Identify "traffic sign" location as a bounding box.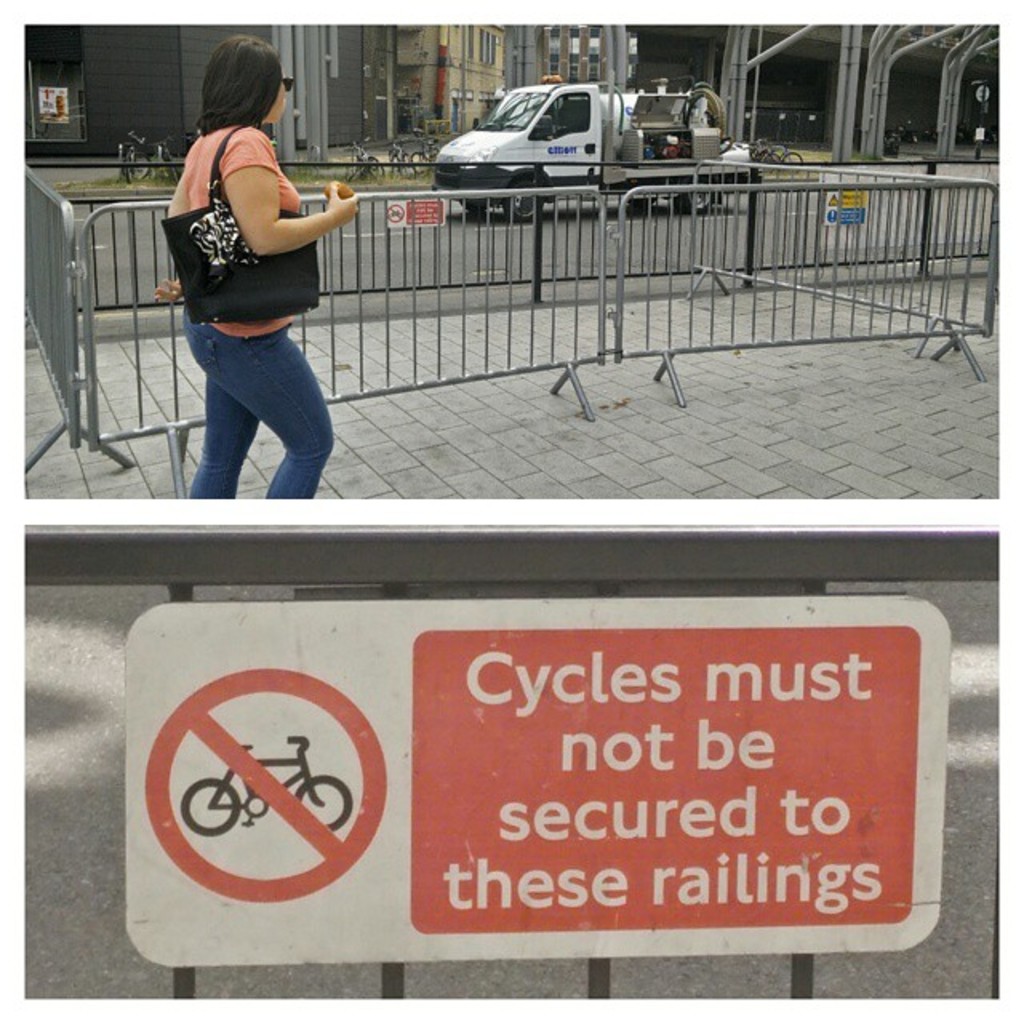
bbox=[118, 597, 944, 971].
